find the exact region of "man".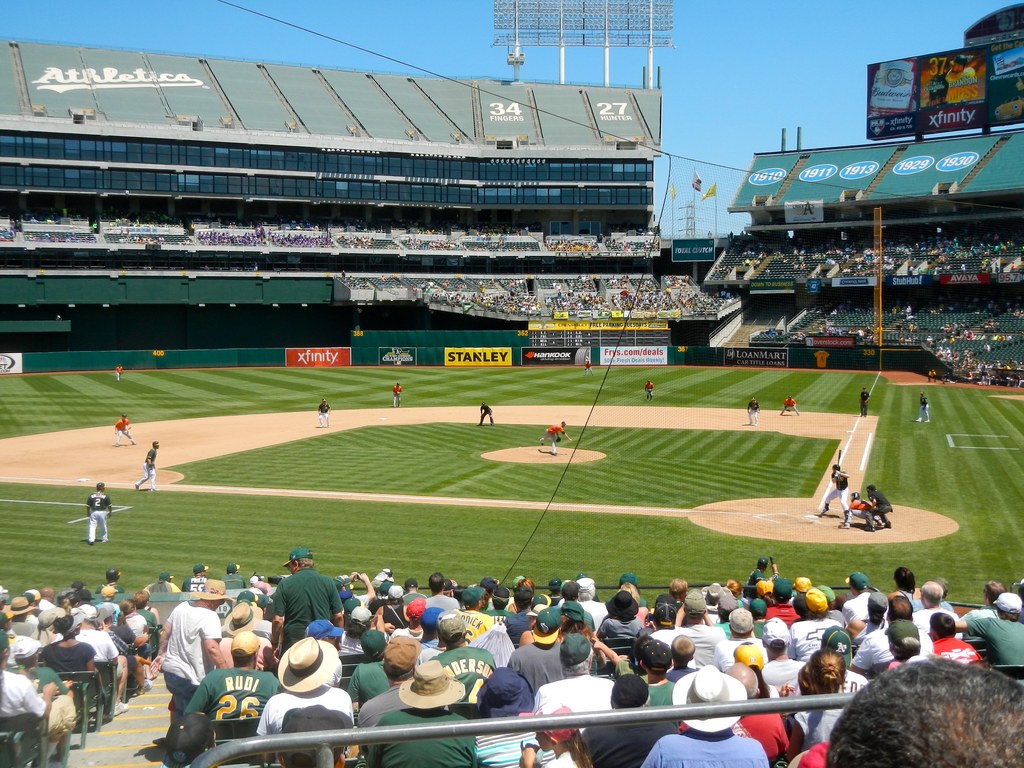
Exact region: 134 586 250 765.
